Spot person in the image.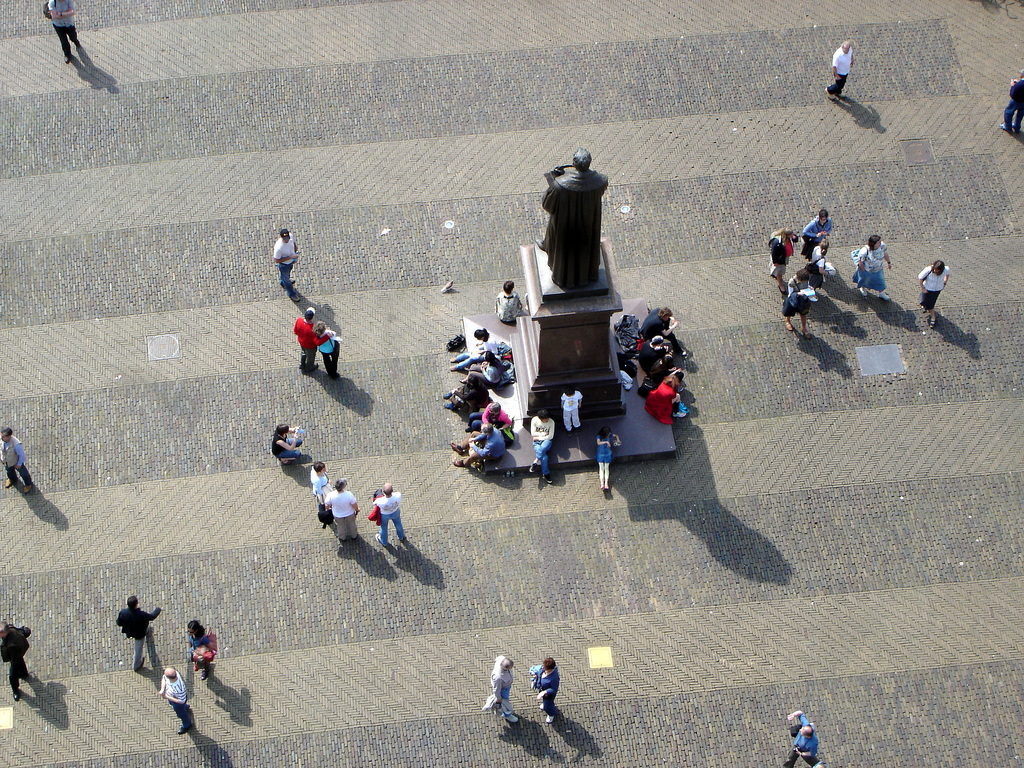
person found at Rect(493, 281, 529, 326).
